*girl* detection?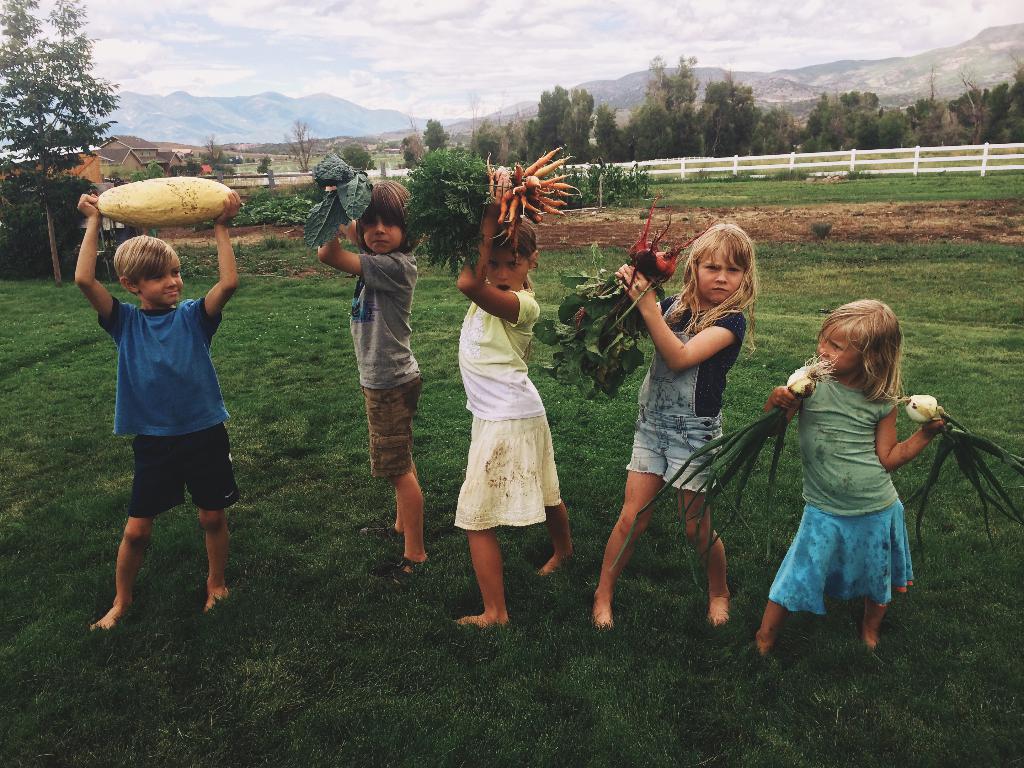
[left=597, top=220, right=753, bottom=631]
